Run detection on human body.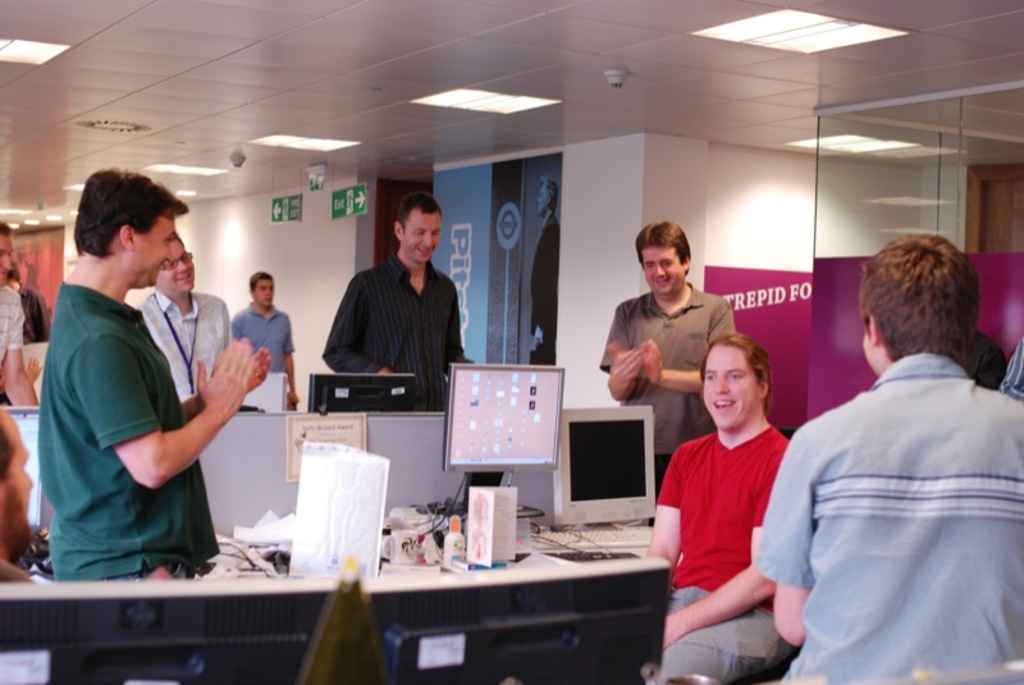
Result: pyautogui.locateOnScreen(41, 278, 275, 577).
